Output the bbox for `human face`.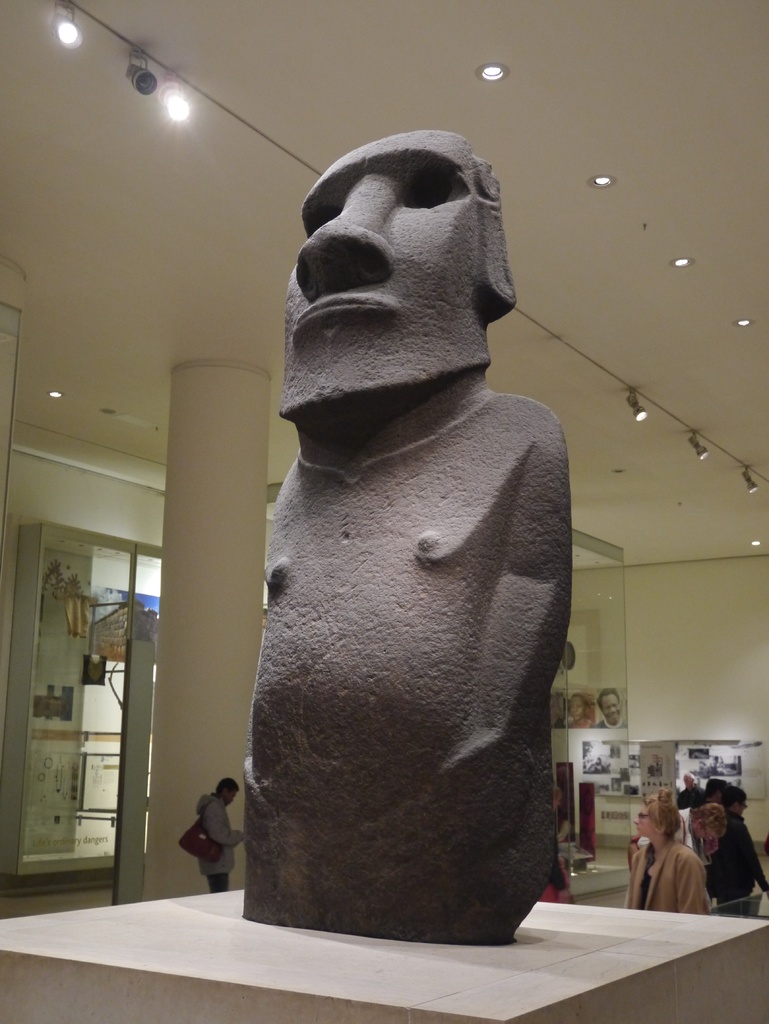
(601,696,617,724).
